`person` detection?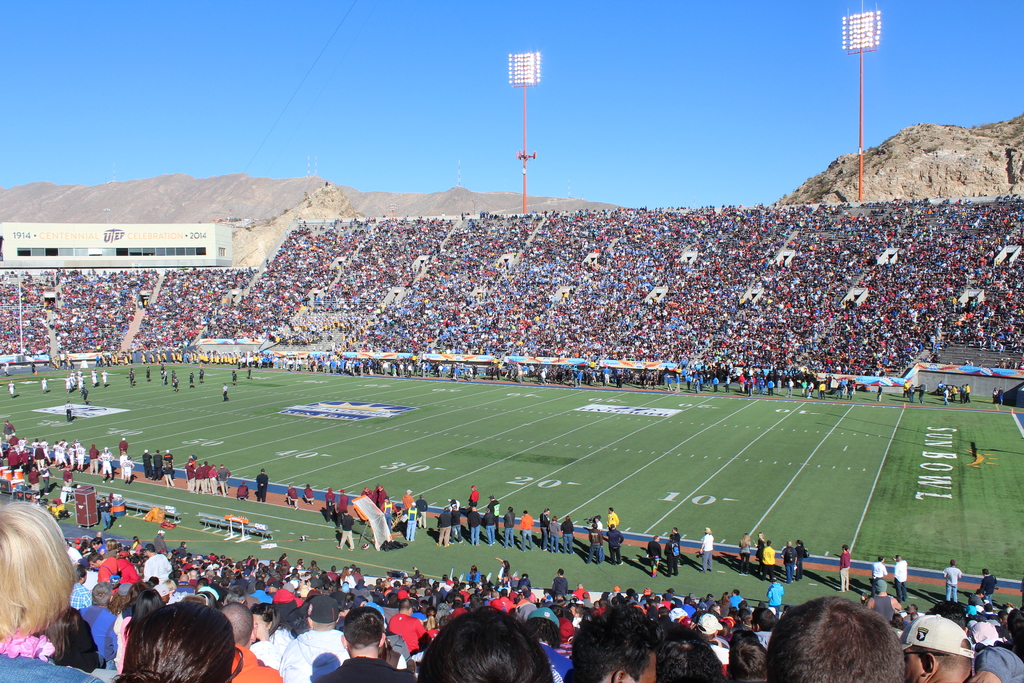
select_region(38, 463, 56, 497)
